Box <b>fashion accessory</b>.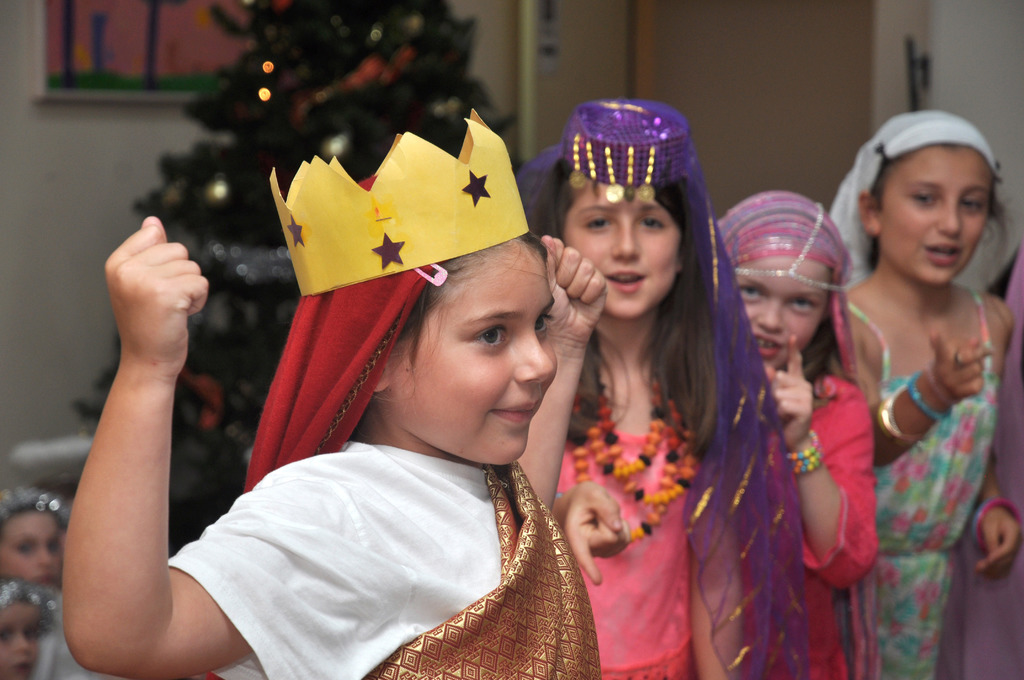
(829,108,1007,283).
